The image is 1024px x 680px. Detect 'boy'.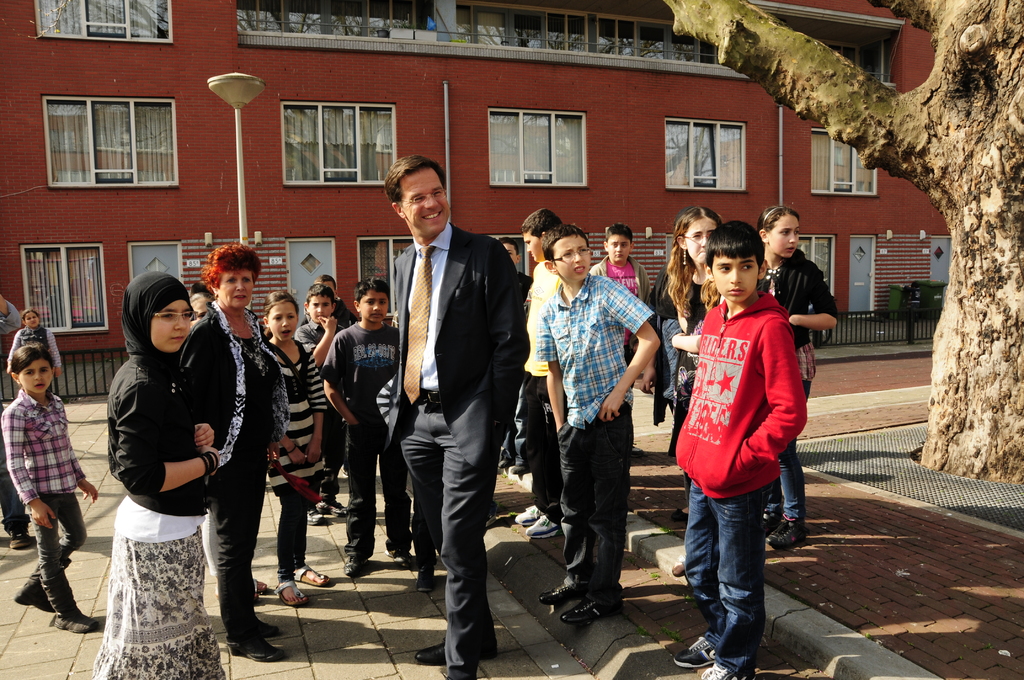
Detection: locate(292, 281, 344, 523).
